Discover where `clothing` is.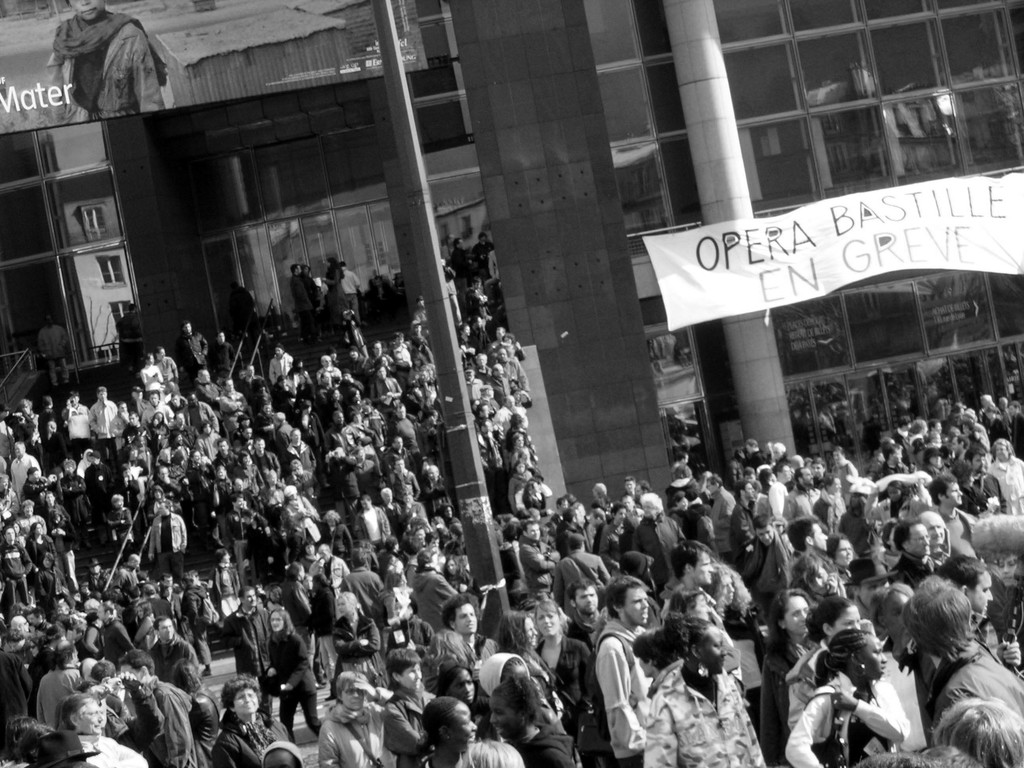
Discovered at <box>26,533,59,577</box>.
